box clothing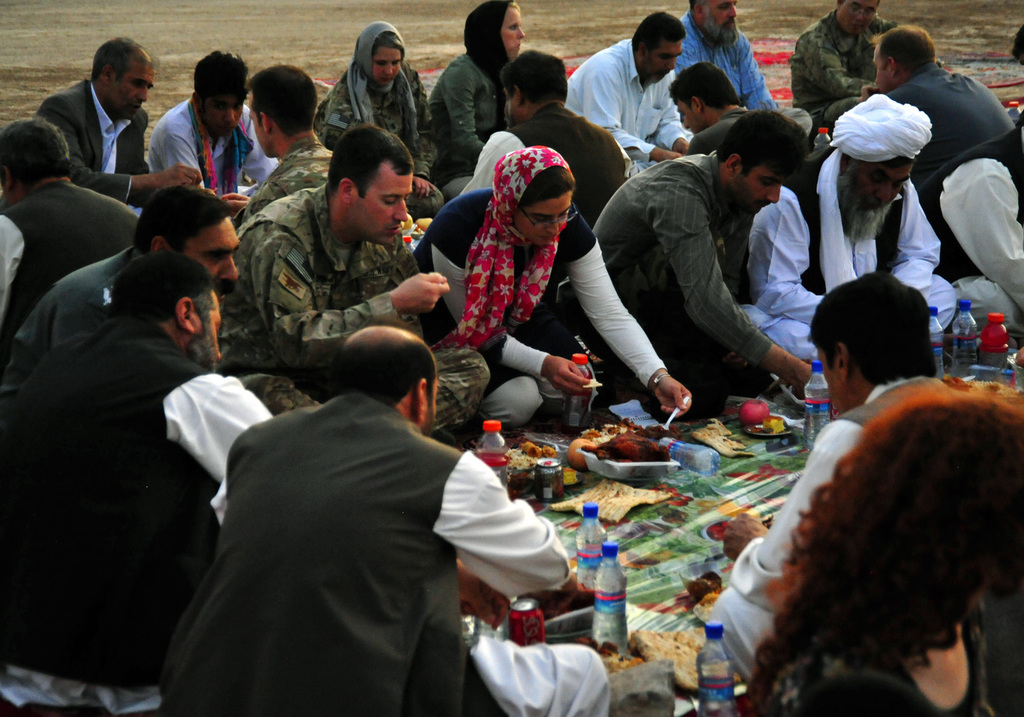
select_region(222, 191, 487, 466)
